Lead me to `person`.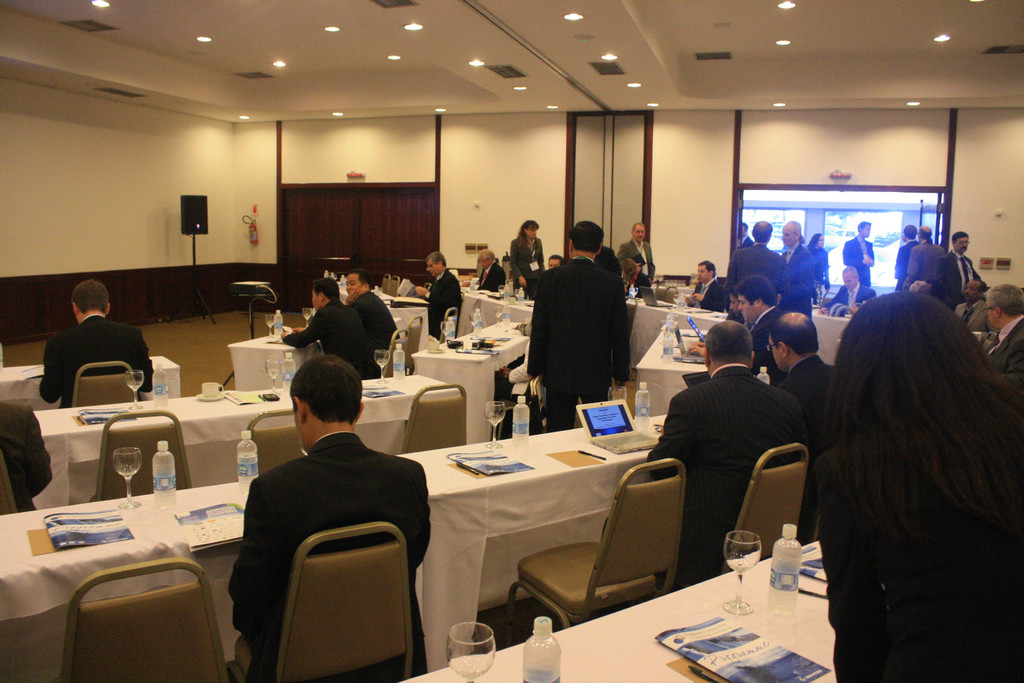
Lead to <bbox>618, 223, 659, 283</bbox>.
